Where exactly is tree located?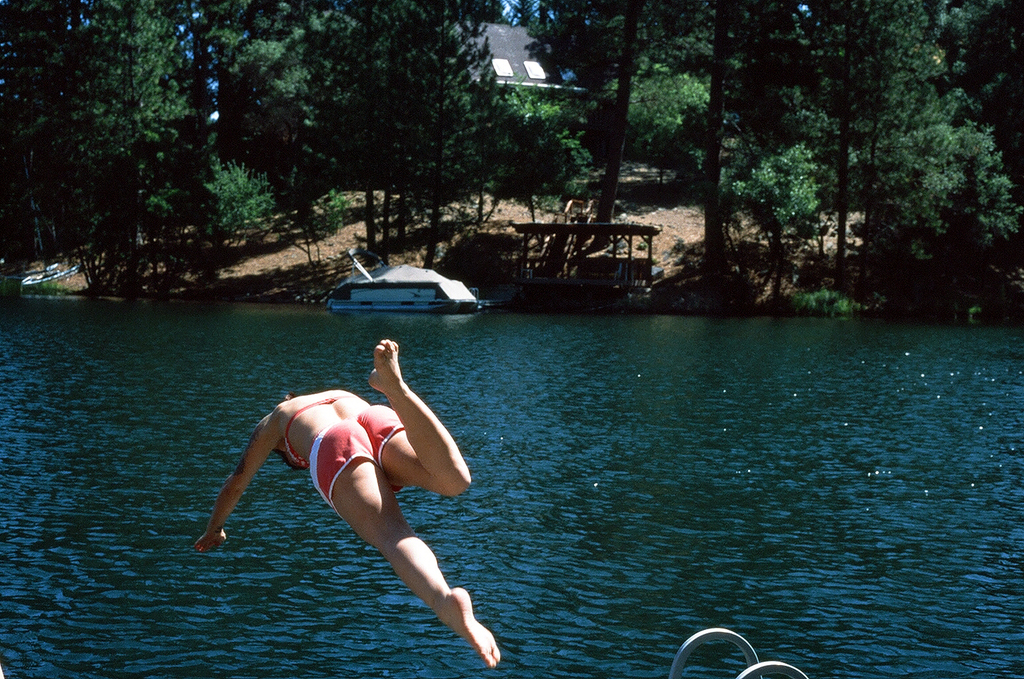
Its bounding box is {"left": 302, "top": 0, "right": 502, "bottom": 269}.
